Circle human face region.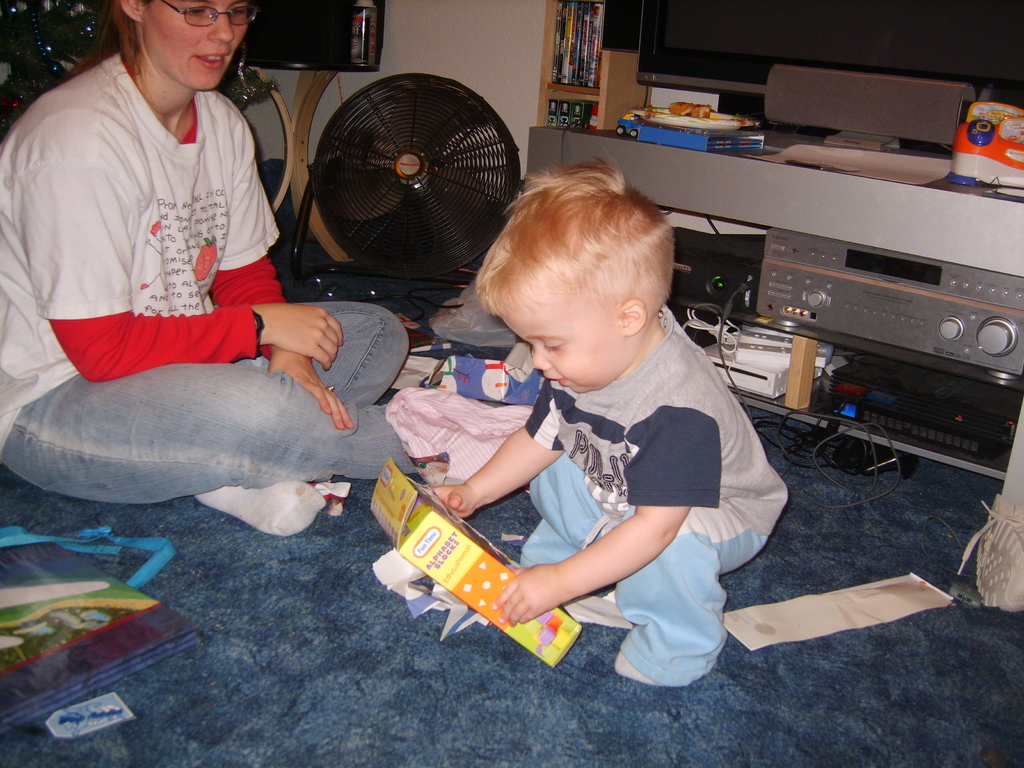
Region: (left=148, top=1, right=252, bottom=86).
